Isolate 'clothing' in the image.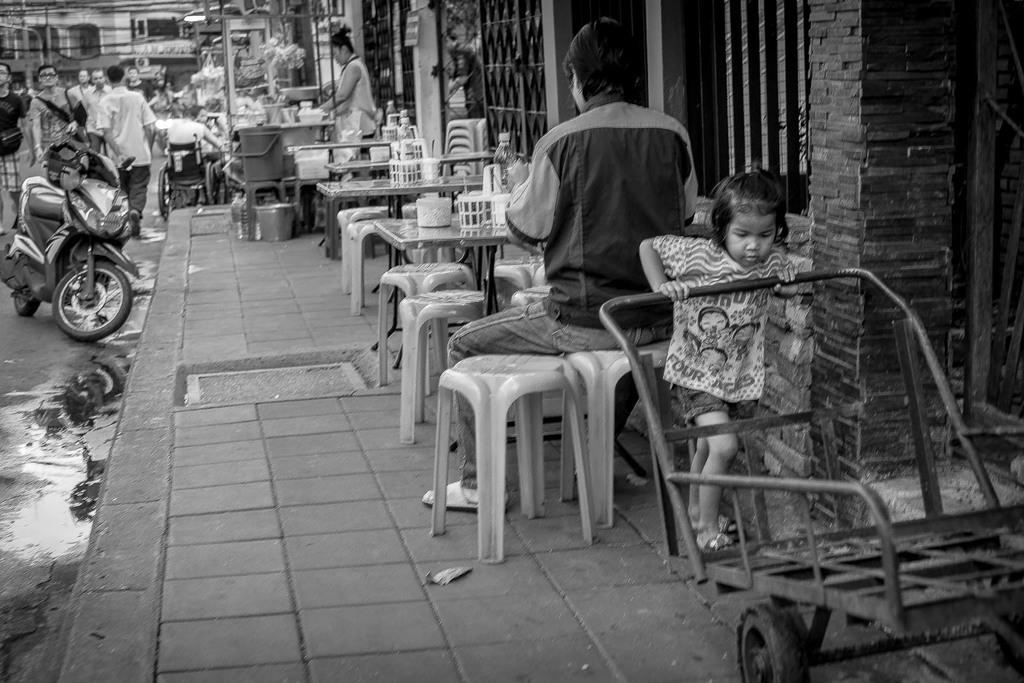
Isolated region: box(660, 232, 794, 425).
